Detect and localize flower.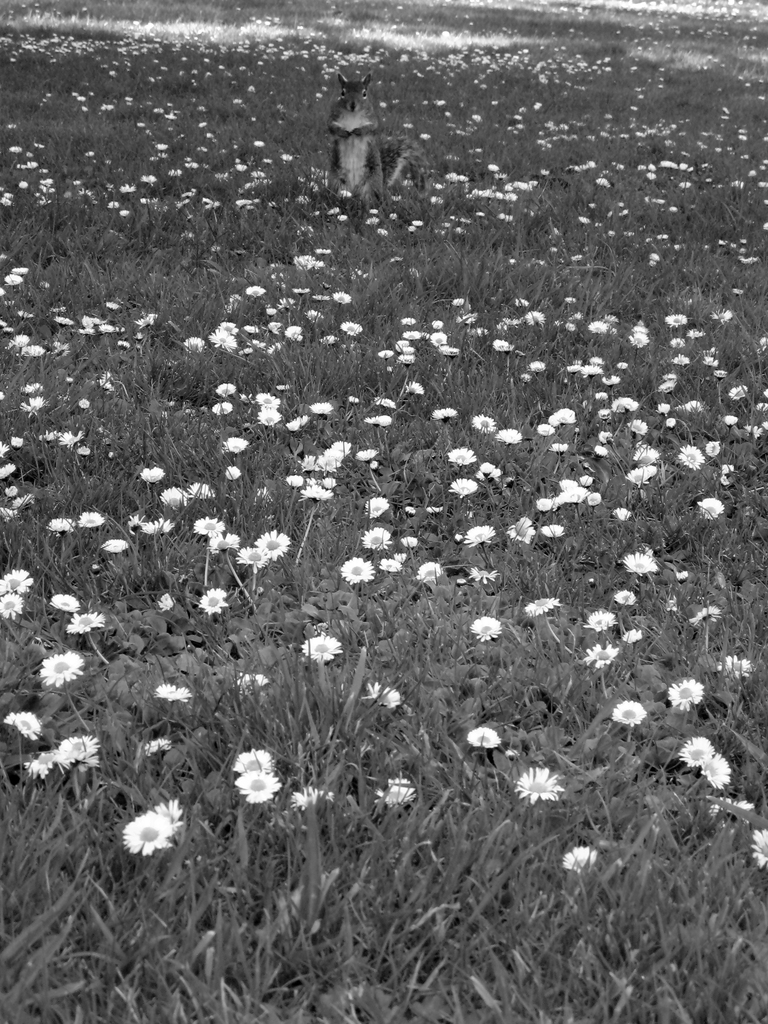
Localized at <bbox>237, 748, 272, 769</bbox>.
